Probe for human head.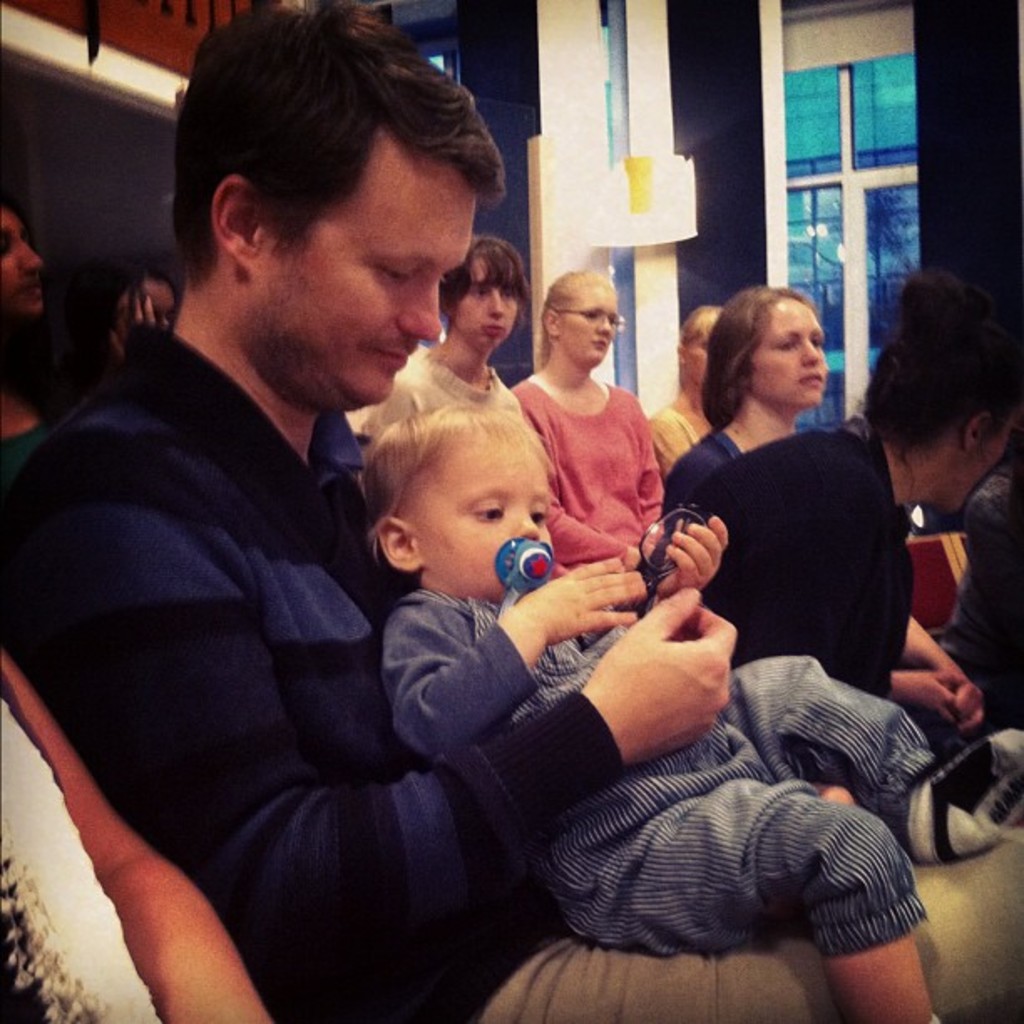
Probe result: 713:281:820:413.
